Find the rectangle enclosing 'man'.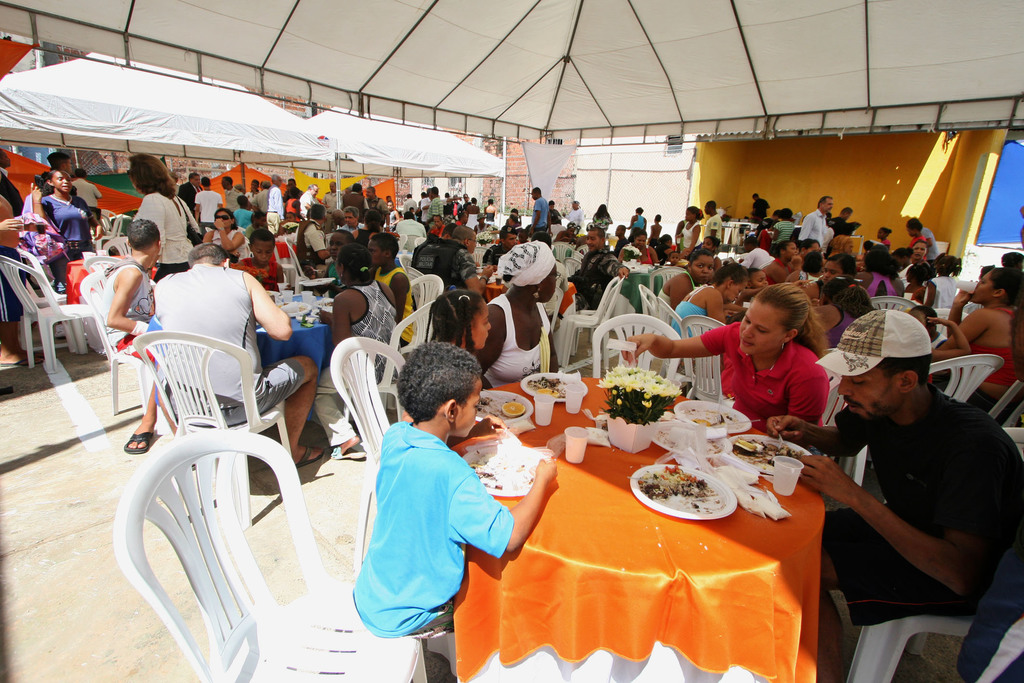
BBox(285, 177, 305, 199).
